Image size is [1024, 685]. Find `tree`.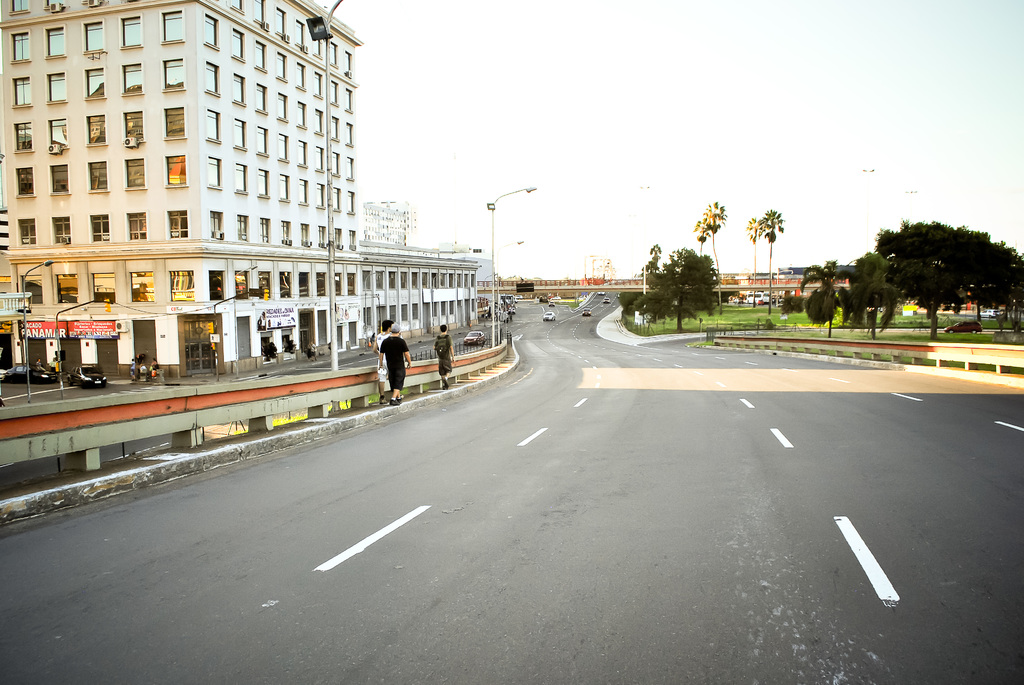
Rect(760, 205, 787, 310).
